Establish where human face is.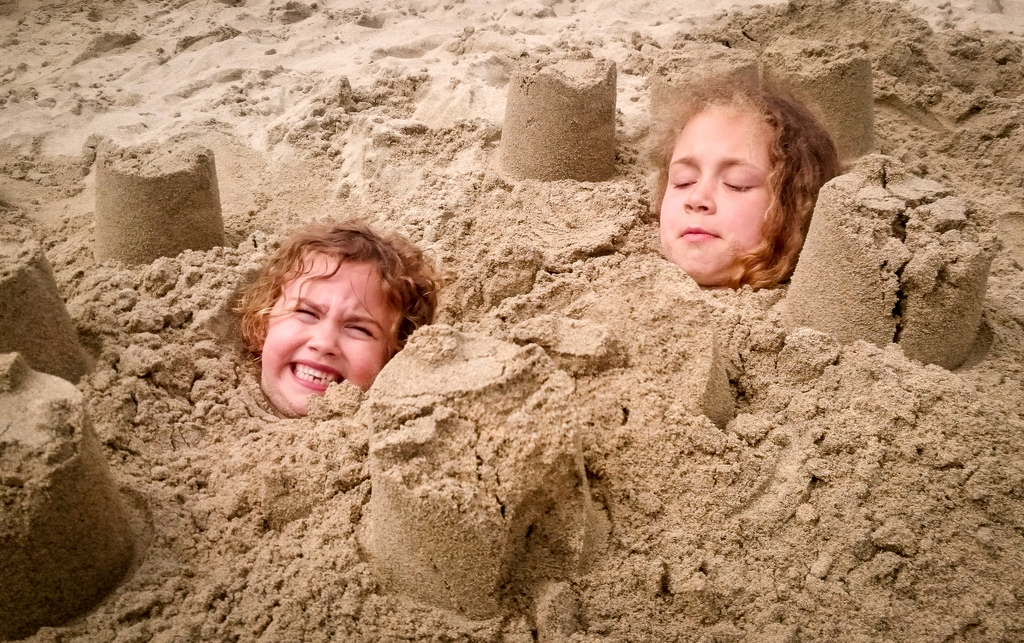
Established at x1=260 y1=247 x2=399 y2=414.
